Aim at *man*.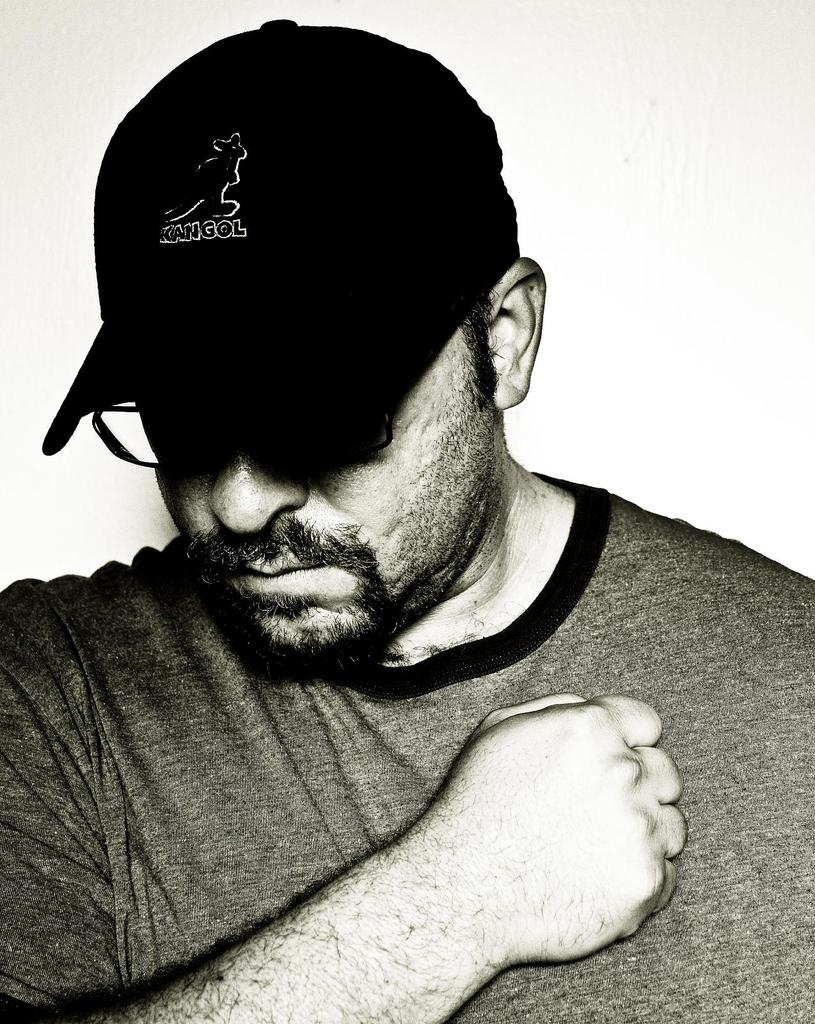
Aimed at <box>0,33,803,1018</box>.
